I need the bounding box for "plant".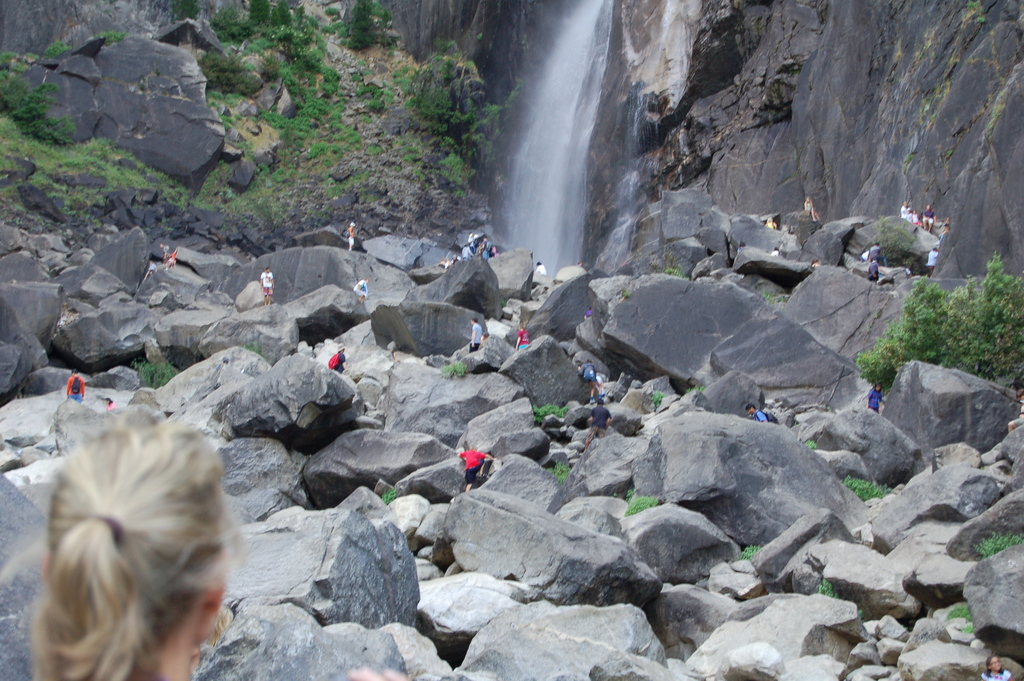
Here it is: left=0, top=33, right=223, bottom=230.
